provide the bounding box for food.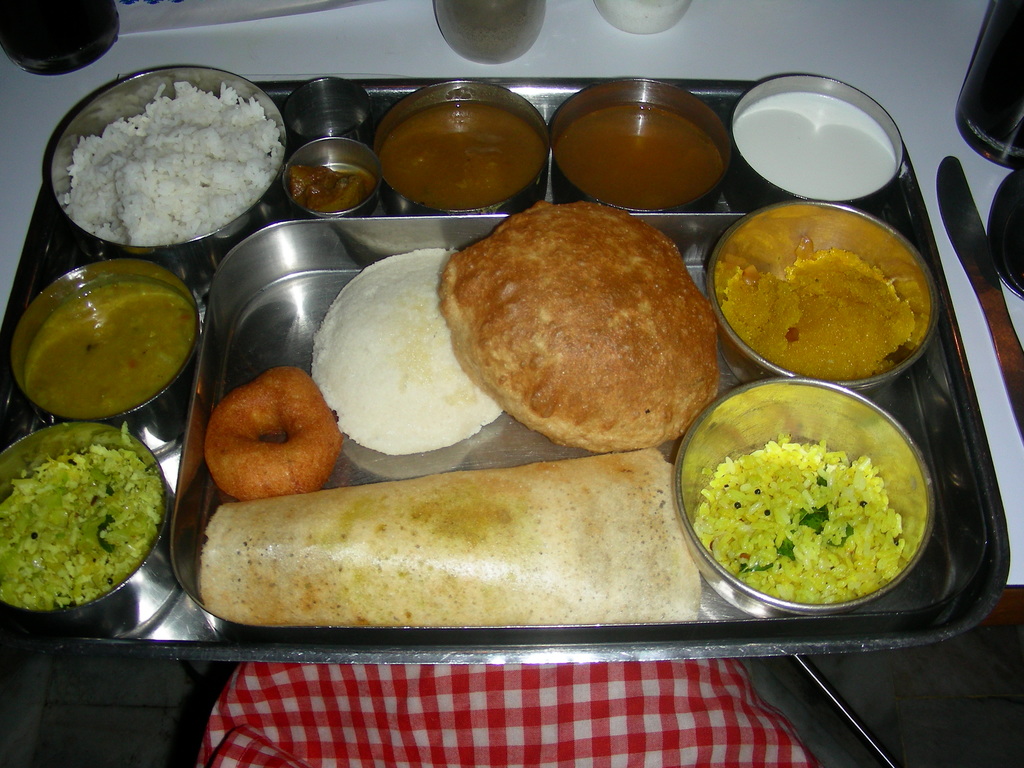
rect(202, 365, 342, 502).
